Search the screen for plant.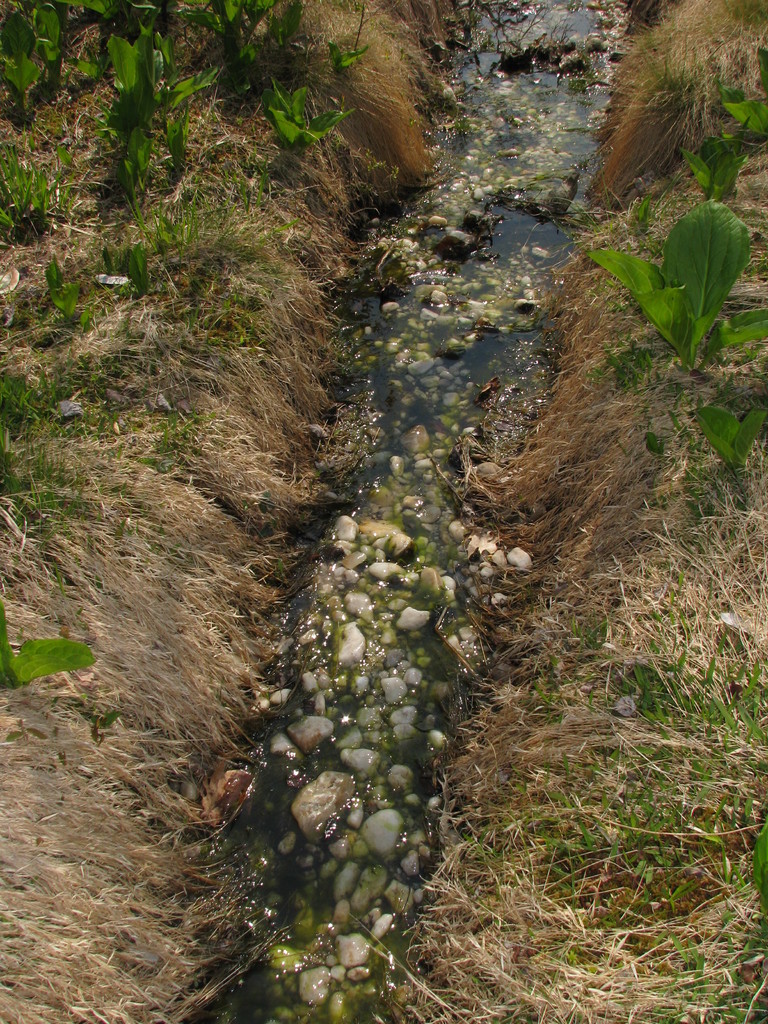
Found at x1=0 y1=134 x2=74 y2=260.
